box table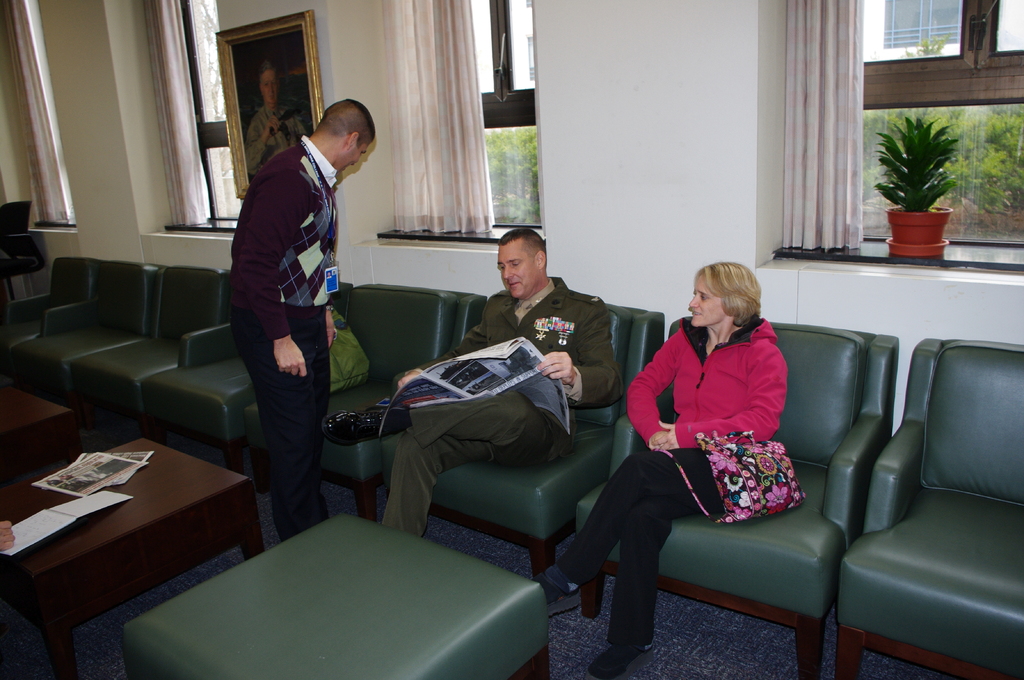
x1=102 y1=501 x2=546 y2=679
